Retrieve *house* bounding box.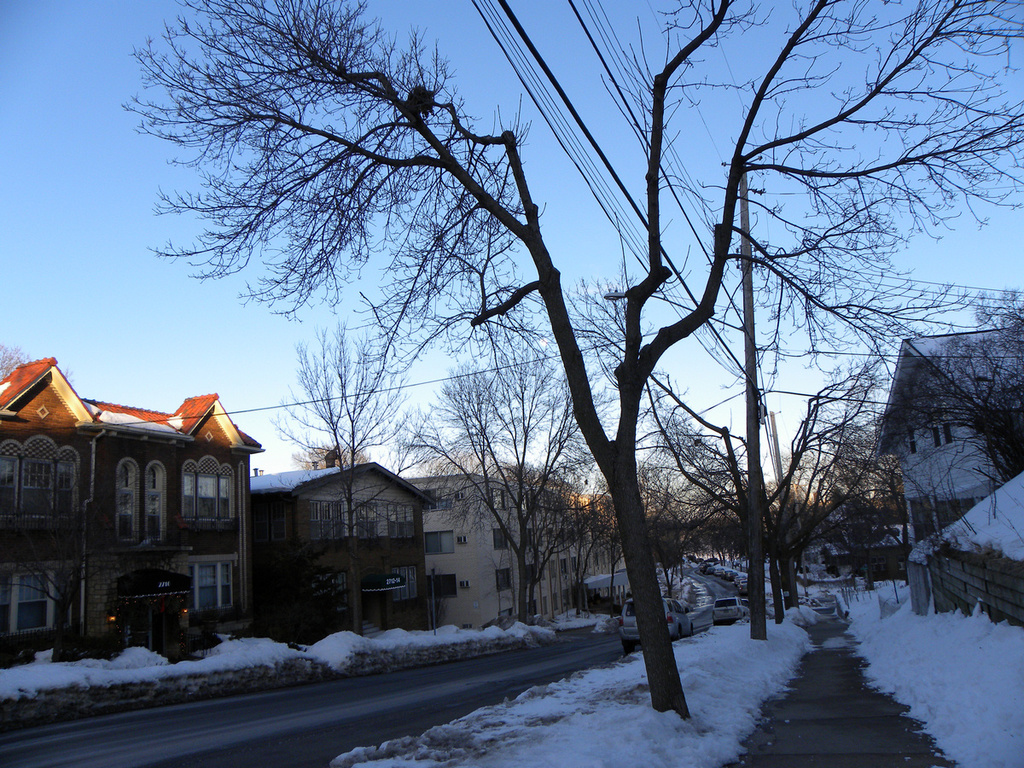
Bounding box: (left=876, top=321, right=1023, bottom=552).
